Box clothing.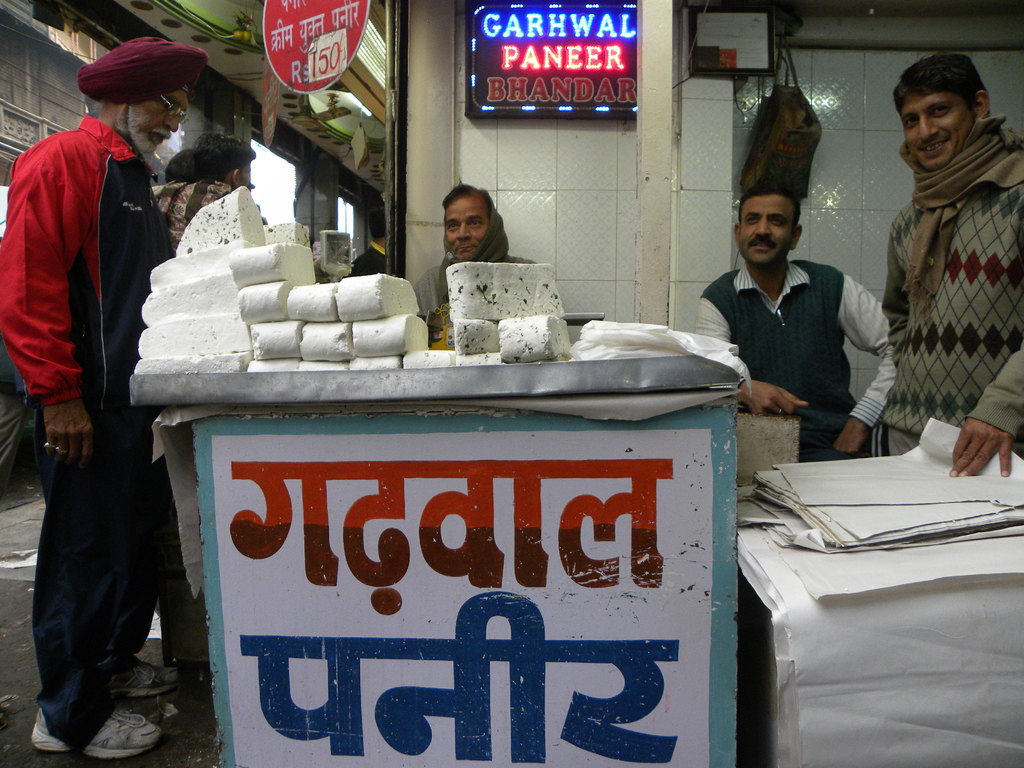
(x1=882, y1=115, x2=1023, y2=456).
